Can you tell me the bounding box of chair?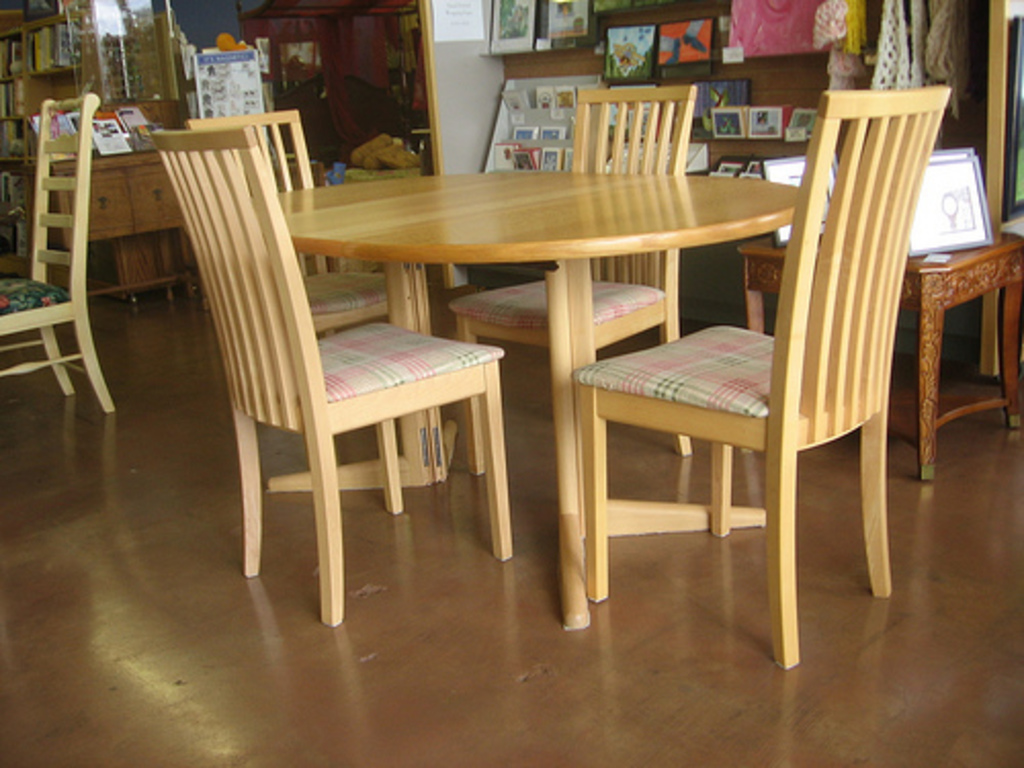
<bbox>150, 133, 518, 631</bbox>.
